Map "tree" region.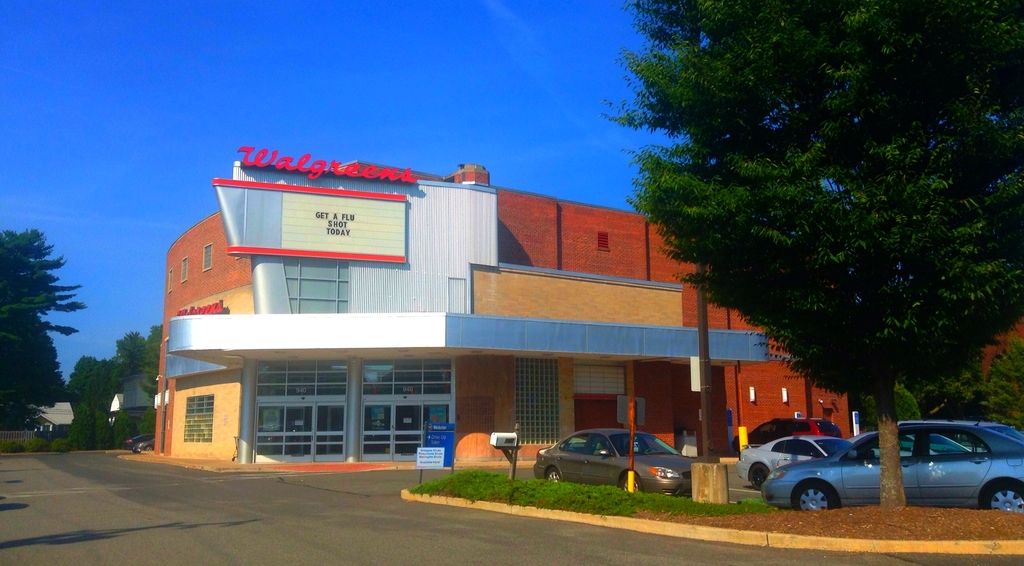
Mapped to {"x1": 2, "y1": 204, "x2": 98, "y2": 439}.
